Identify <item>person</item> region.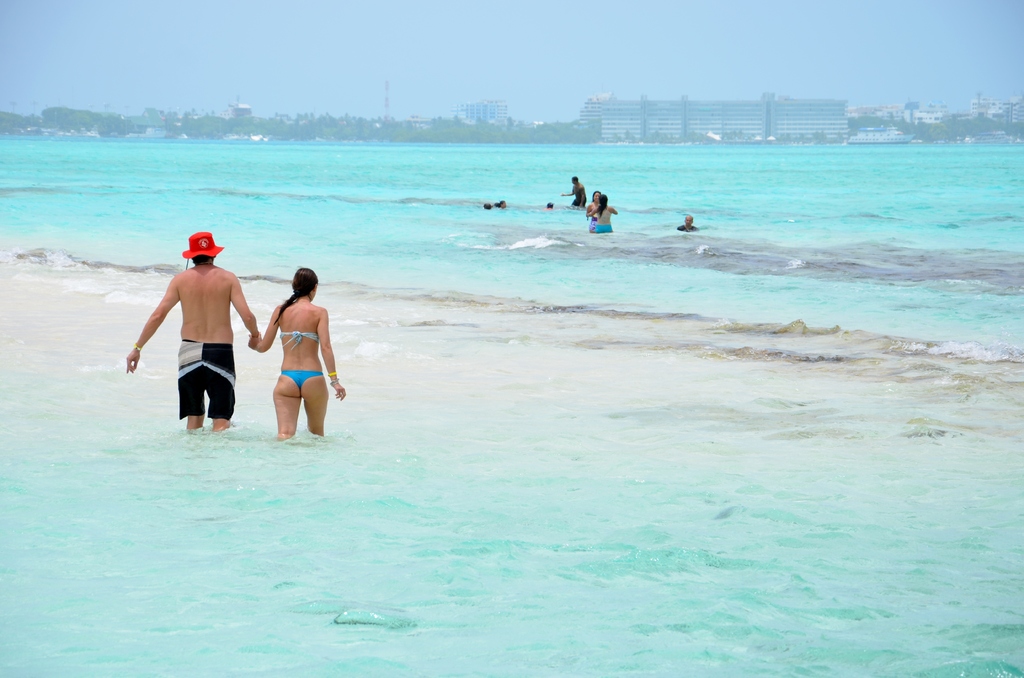
Region: BBox(582, 191, 618, 234).
